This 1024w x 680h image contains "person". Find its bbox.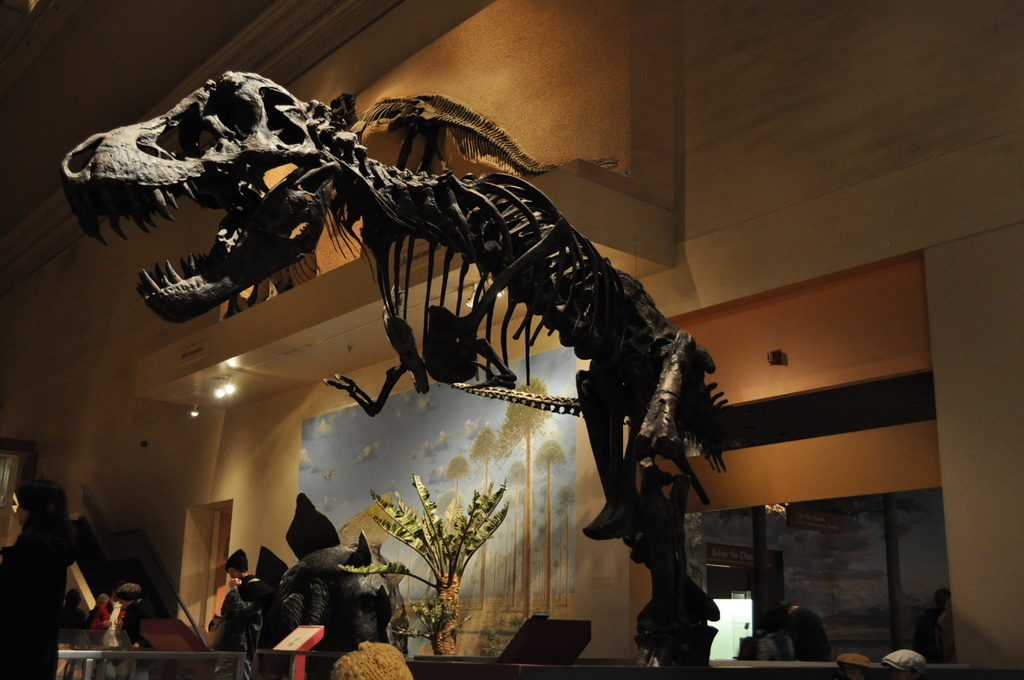
x1=0, y1=479, x2=70, y2=679.
